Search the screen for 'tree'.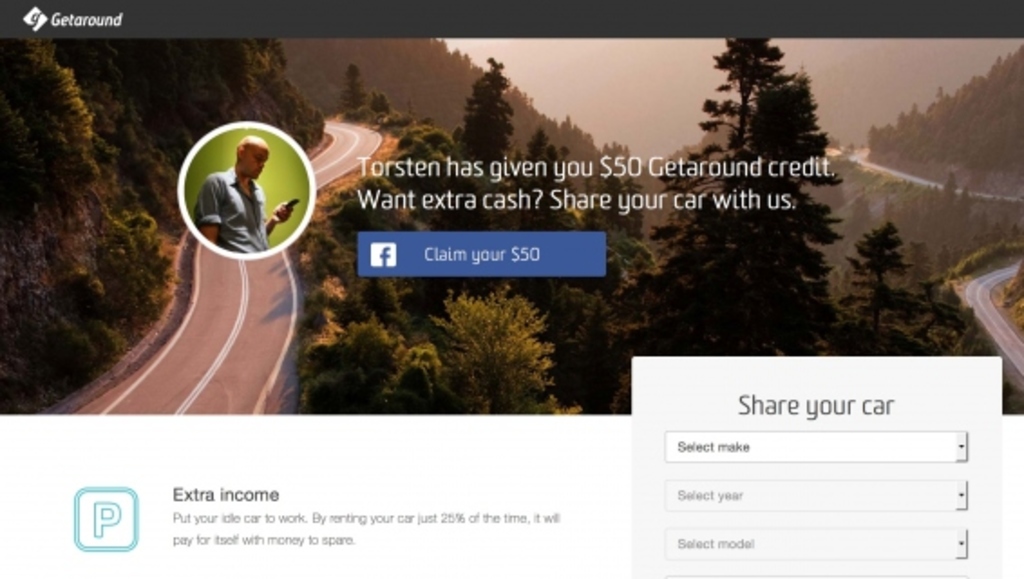
Found at l=385, t=105, r=508, b=237.
